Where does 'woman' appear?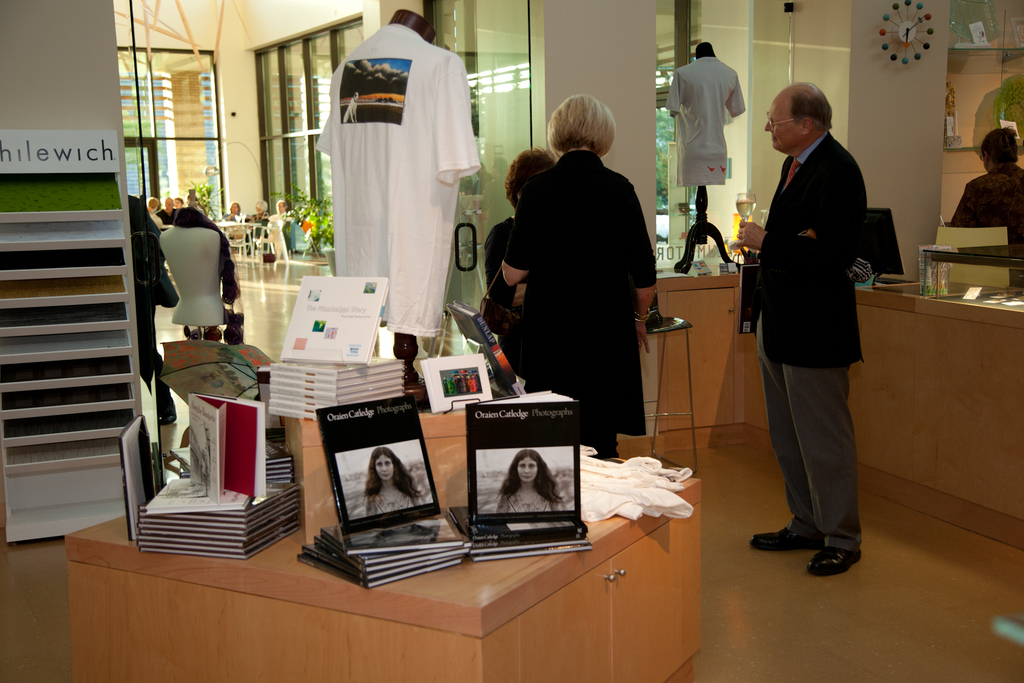
Appears at locate(498, 91, 658, 460).
